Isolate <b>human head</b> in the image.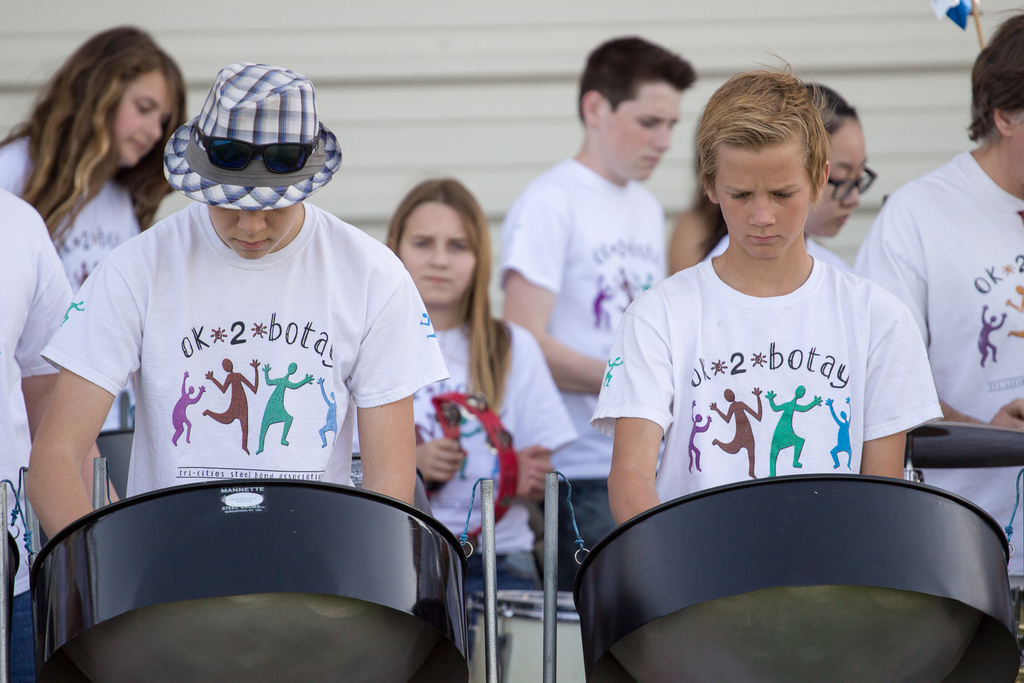
Isolated region: select_region(50, 27, 186, 169).
